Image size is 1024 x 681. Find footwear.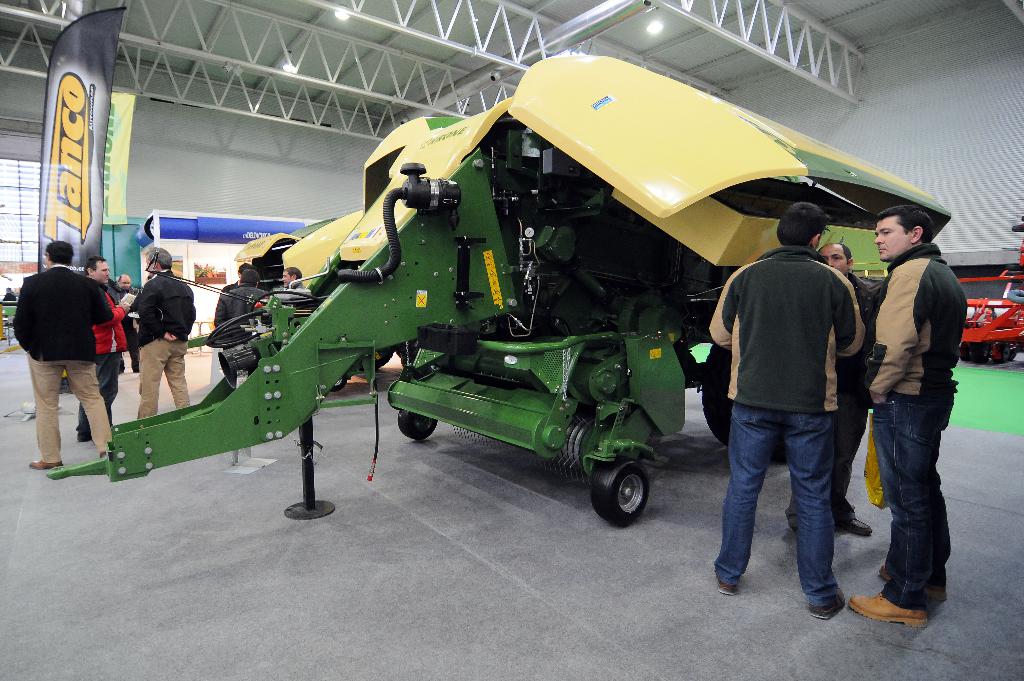
bbox=[717, 576, 739, 598].
